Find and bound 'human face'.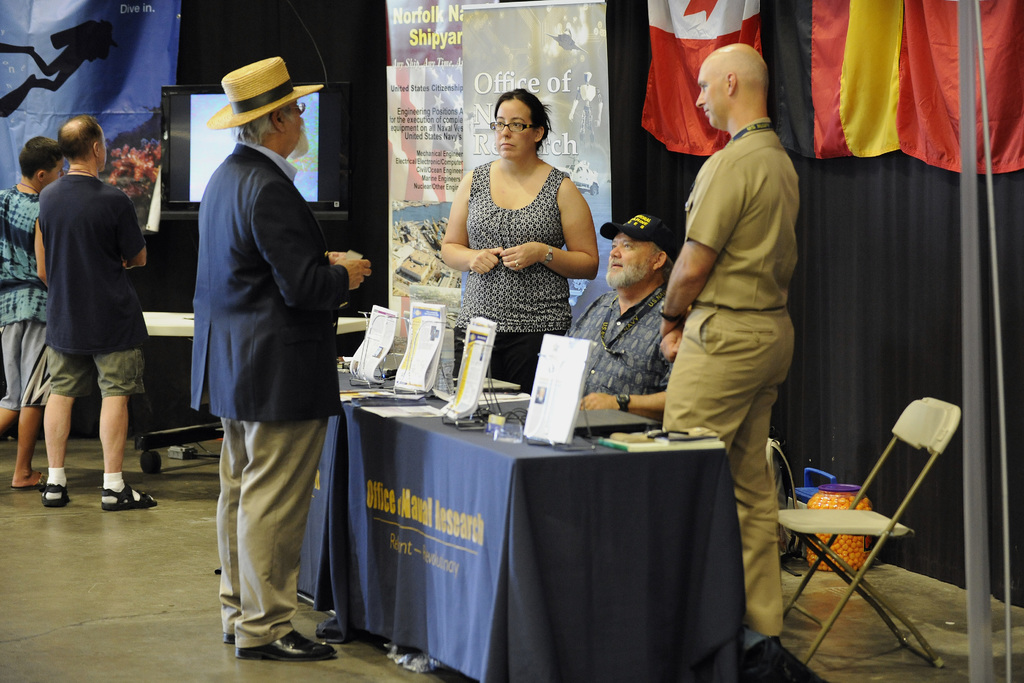
Bound: crop(694, 58, 727, 130).
